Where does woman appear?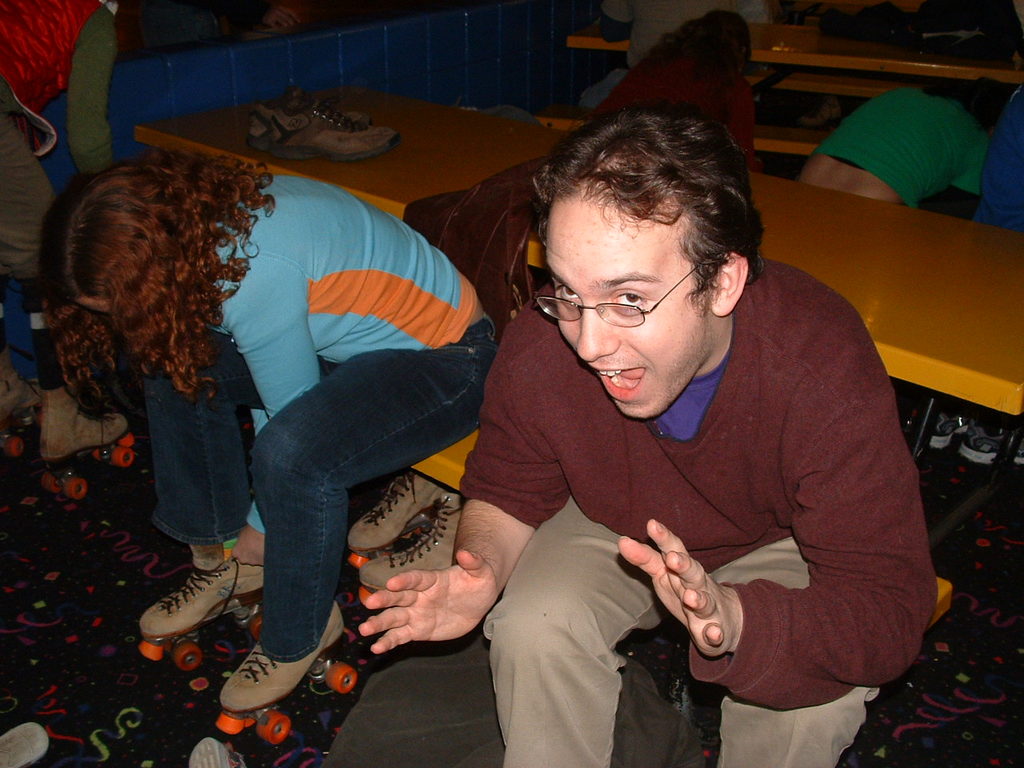
Appears at <box>58,126,498,682</box>.
